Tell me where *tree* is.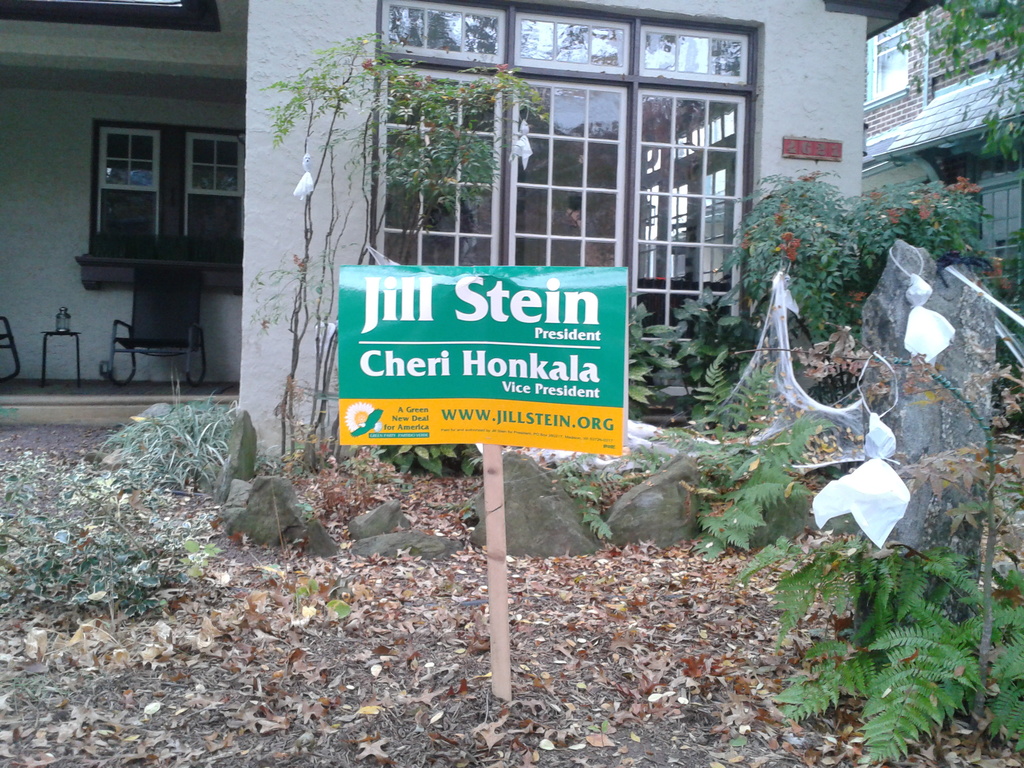
*tree* is at crop(895, 0, 1023, 179).
